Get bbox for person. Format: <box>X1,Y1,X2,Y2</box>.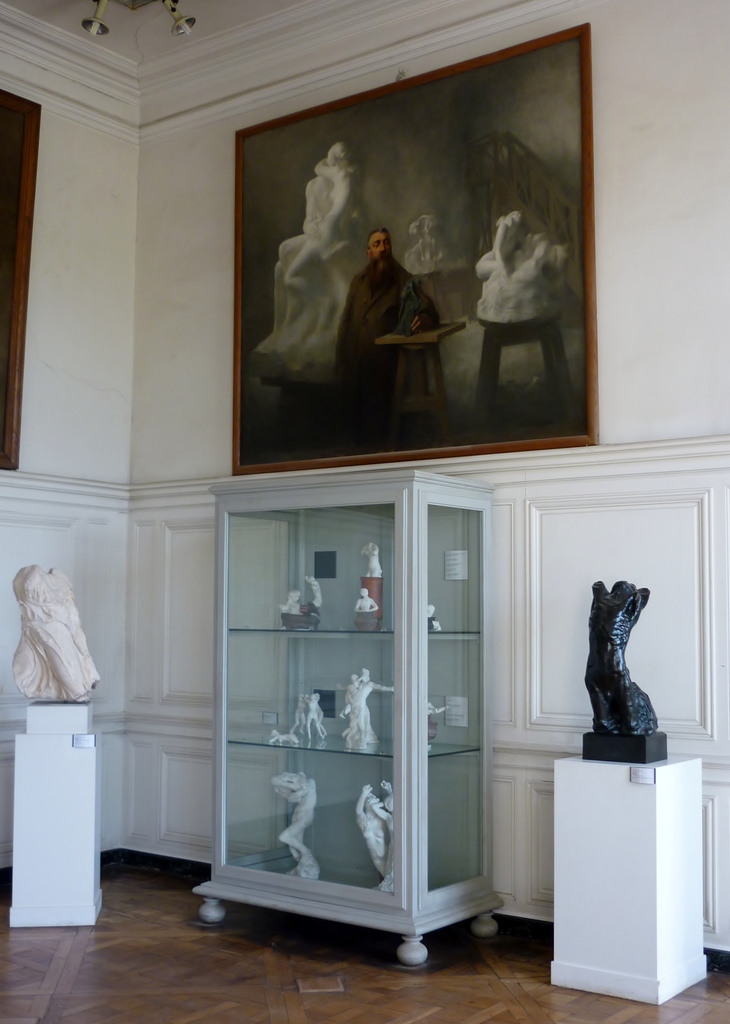
<box>474,207,574,324</box>.
